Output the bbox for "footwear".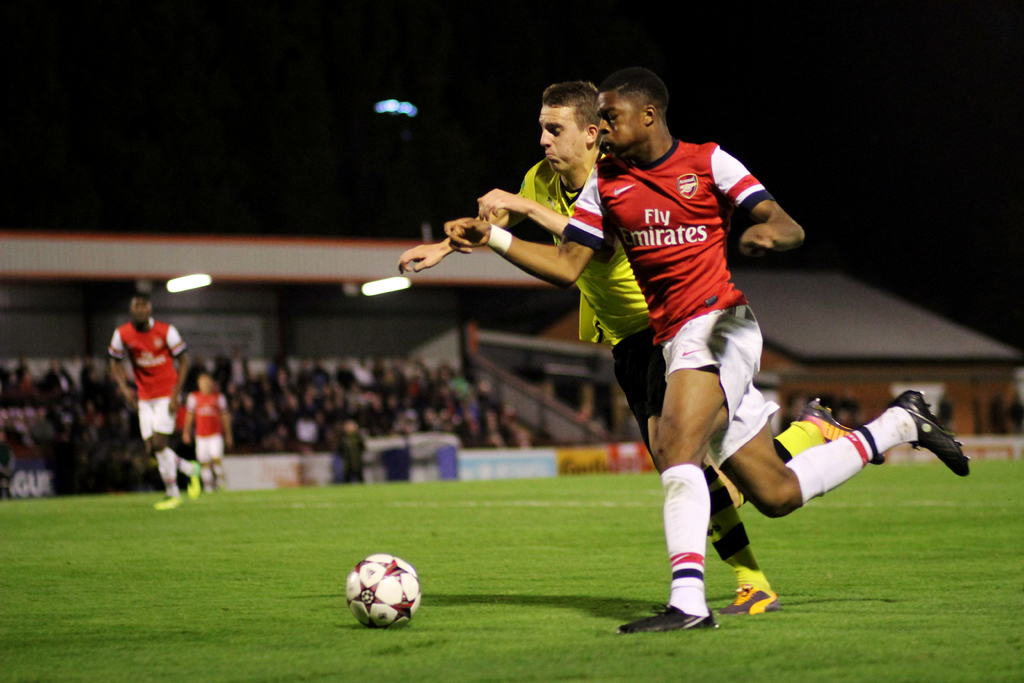
(x1=621, y1=604, x2=719, y2=632).
